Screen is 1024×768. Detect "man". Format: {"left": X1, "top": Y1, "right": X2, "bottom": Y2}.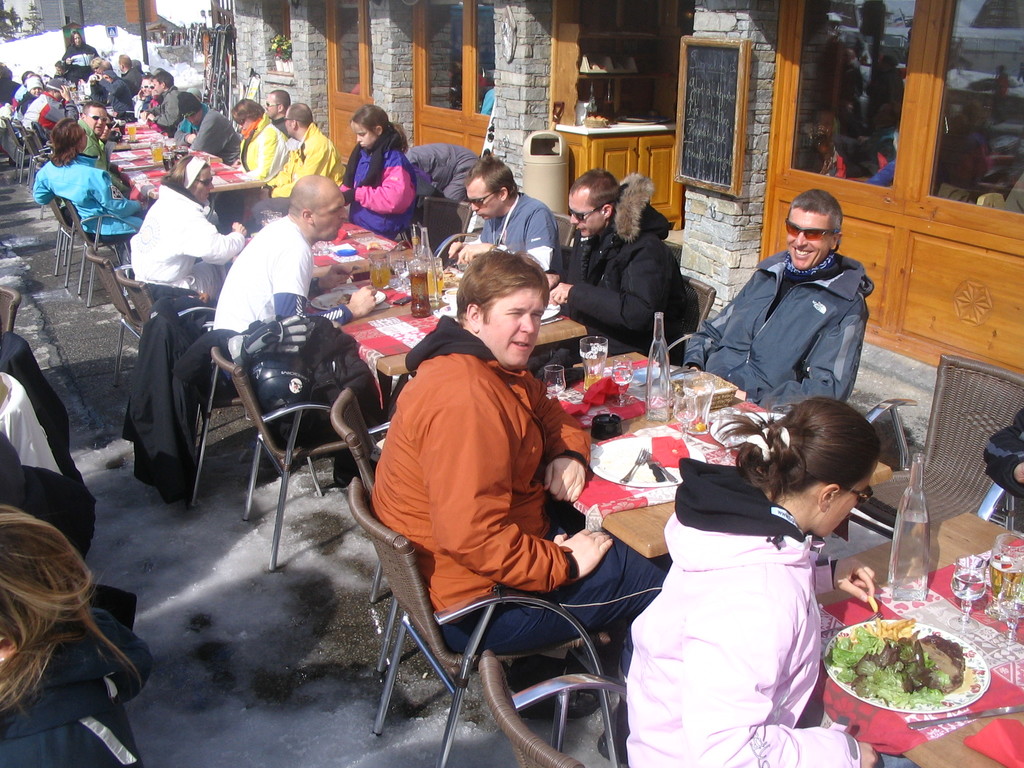
{"left": 344, "top": 243, "right": 630, "bottom": 767}.
